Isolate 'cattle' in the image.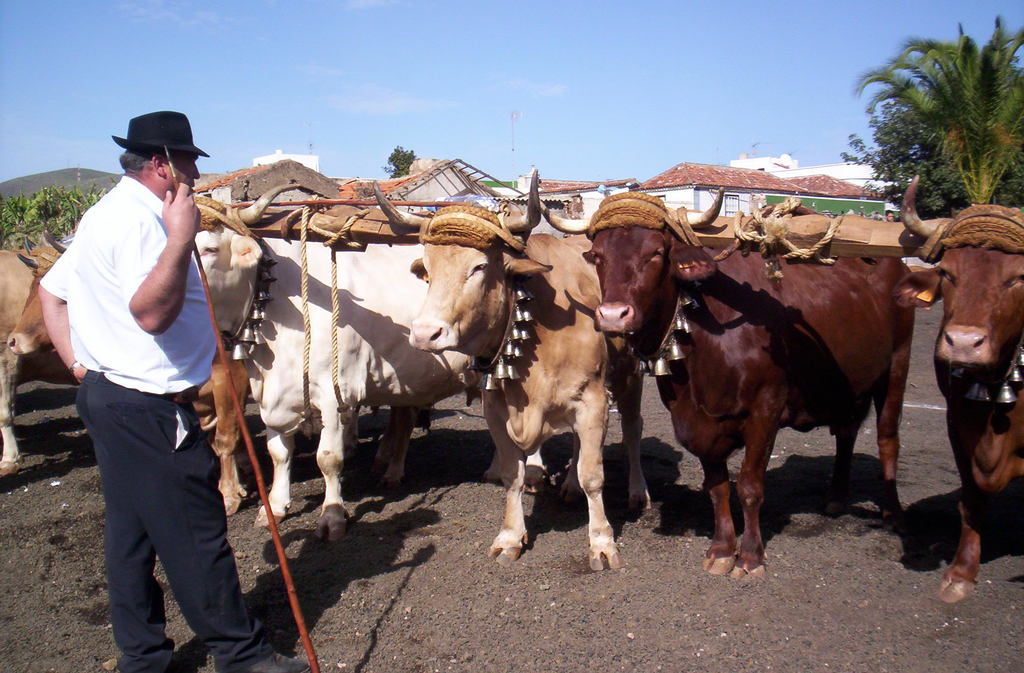
Isolated region: bbox=(0, 242, 49, 470).
